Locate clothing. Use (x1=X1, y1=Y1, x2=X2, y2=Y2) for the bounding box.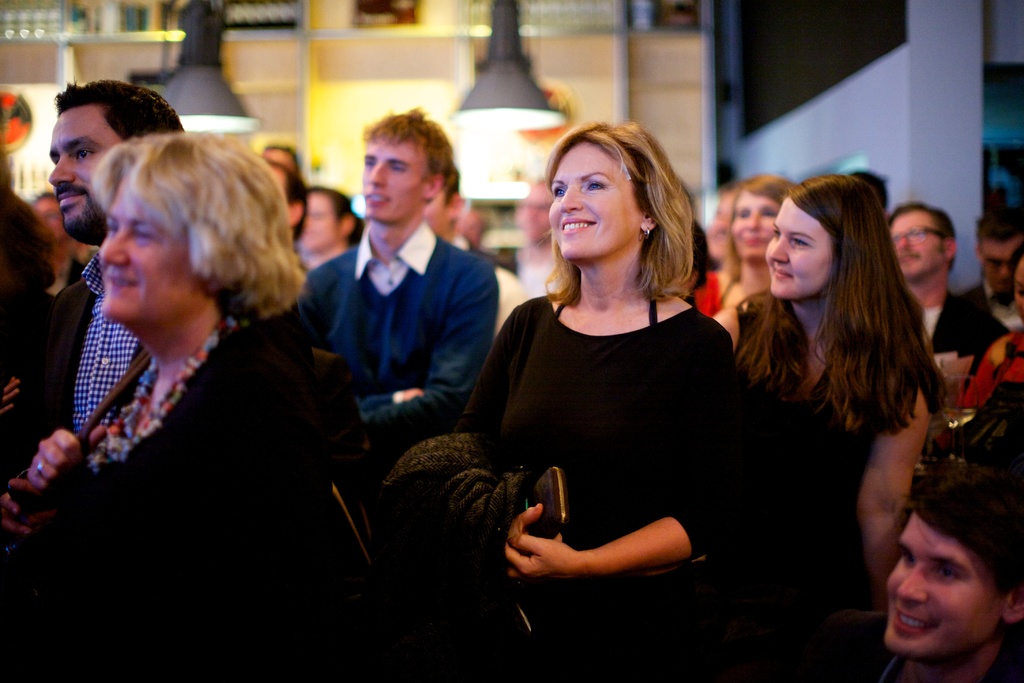
(x1=4, y1=252, x2=157, y2=488).
